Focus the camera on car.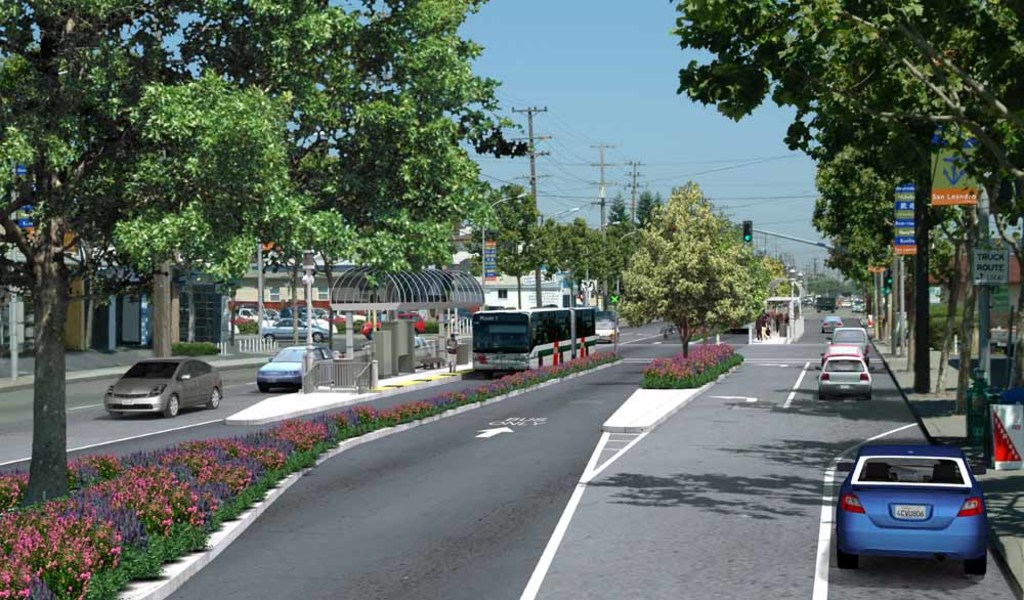
Focus region: locate(837, 445, 988, 576).
